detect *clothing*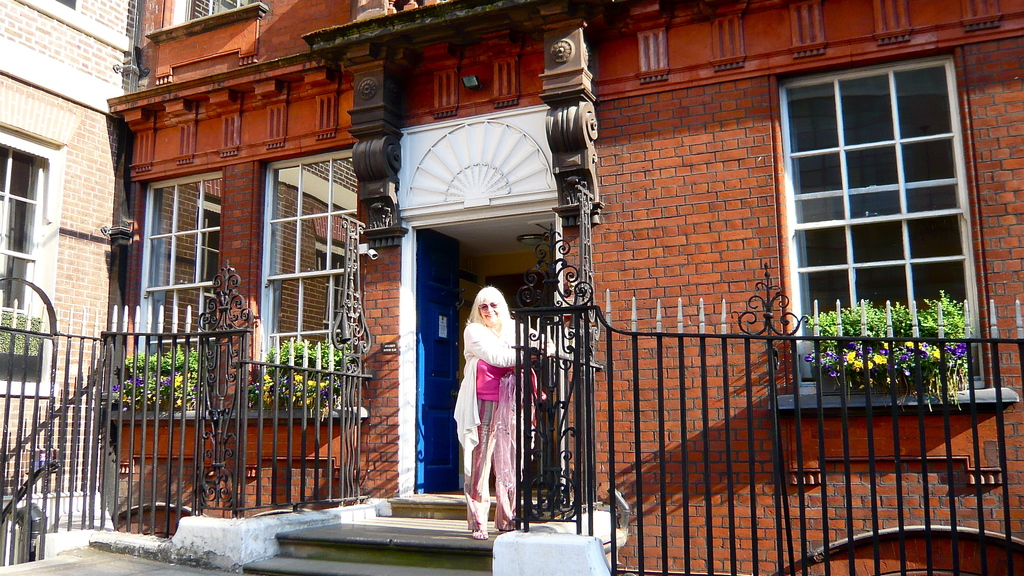
456, 297, 523, 507
